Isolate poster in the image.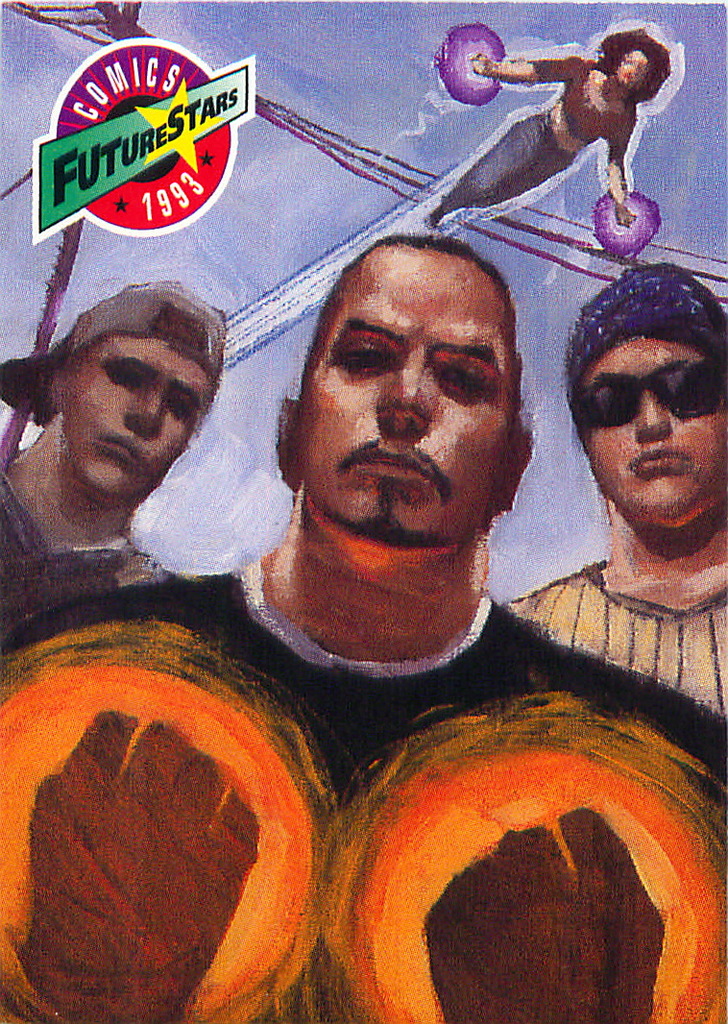
Isolated region: 12, 1, 727, 1023.
